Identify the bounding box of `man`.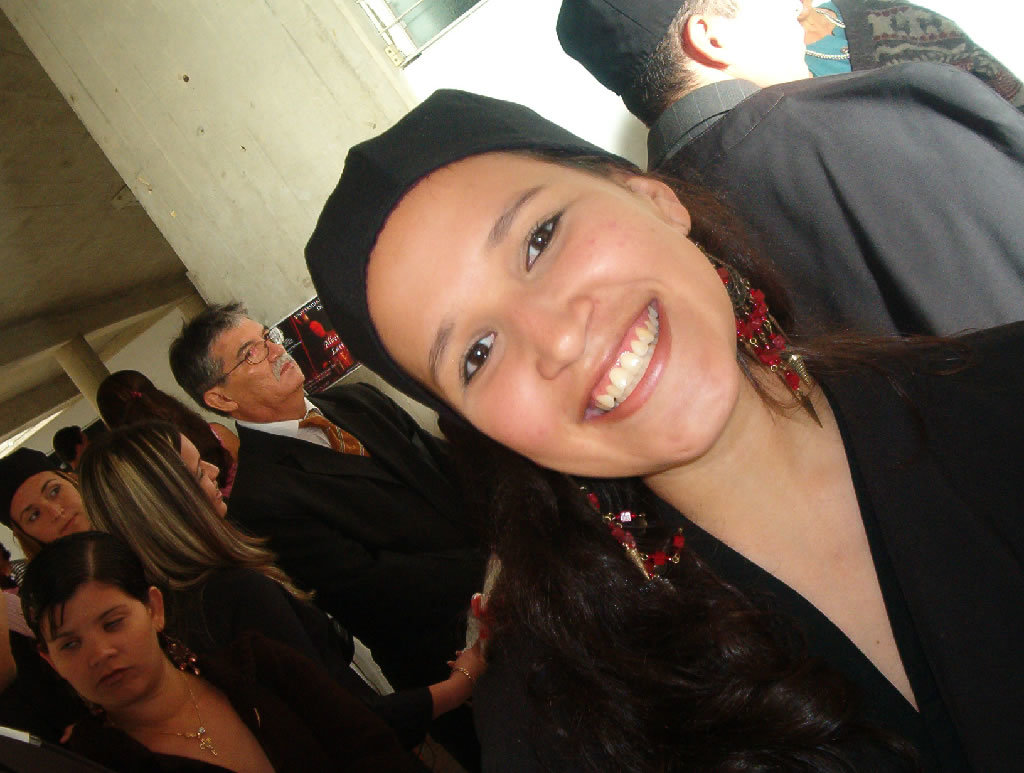
select_region(52, 424, 106, 487).
